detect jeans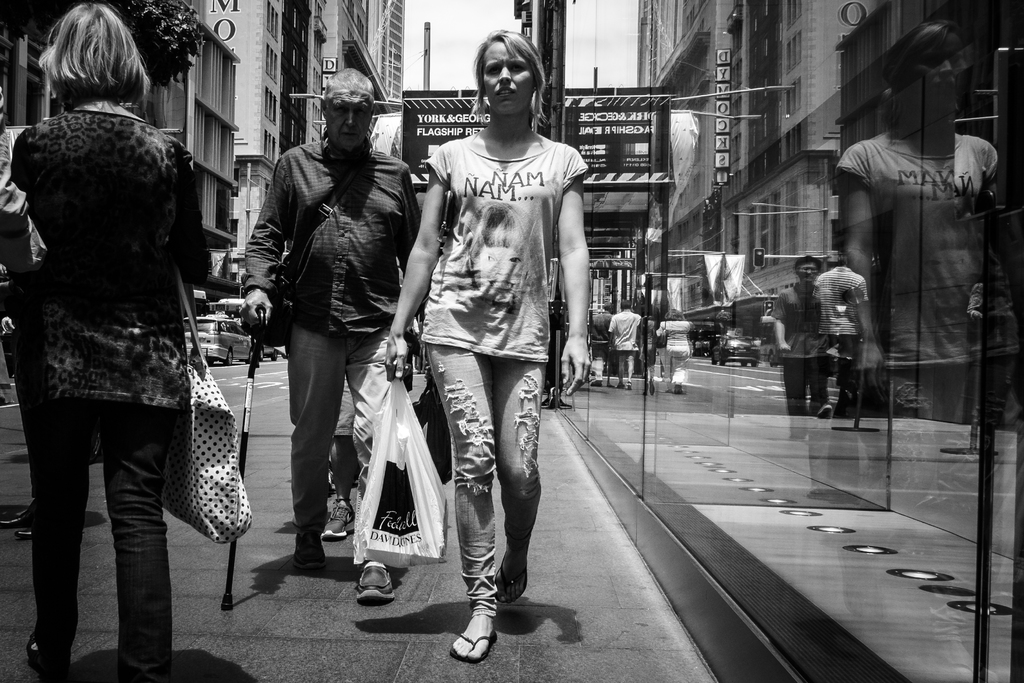
[x1=431, y1=347, x2=543, y2=616]
